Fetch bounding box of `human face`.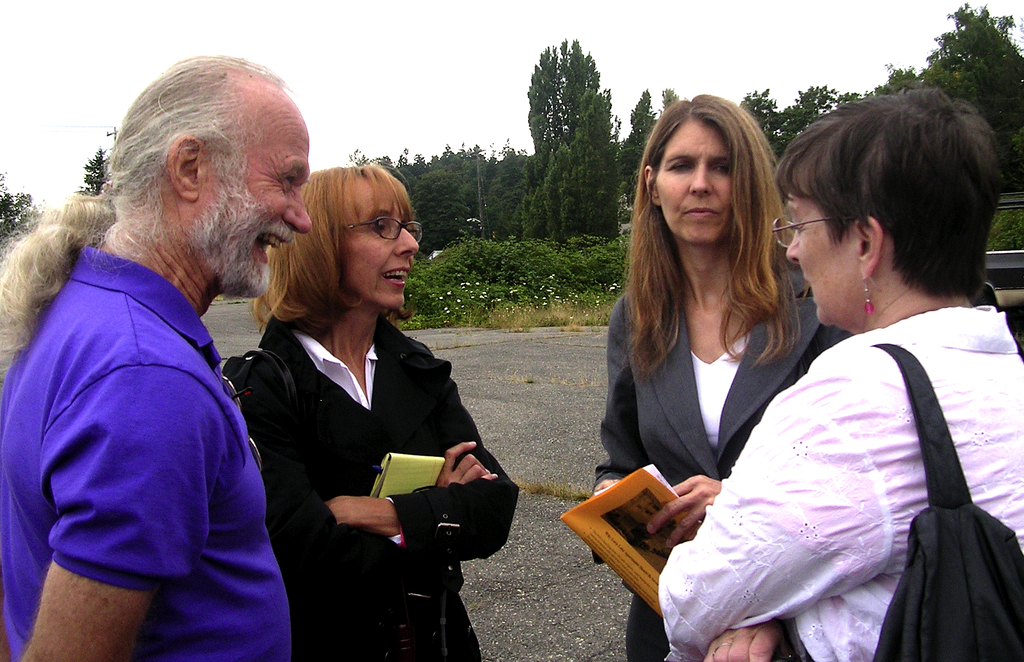
Bbox: <box>653,116,731,245</box>.
